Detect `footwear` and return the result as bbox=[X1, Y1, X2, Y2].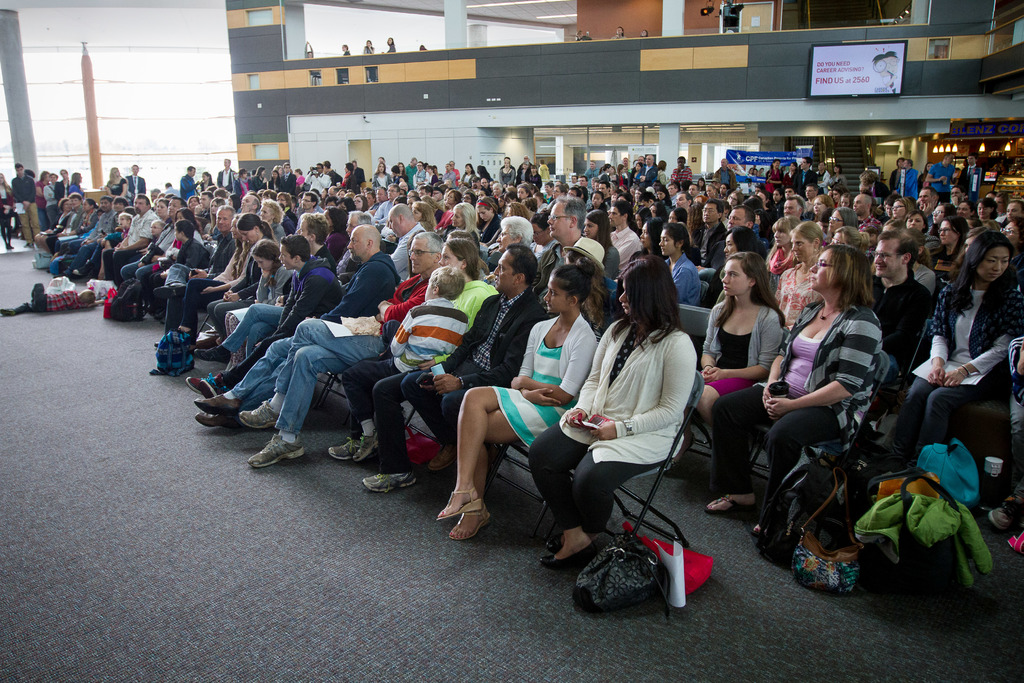
bbox=[193, 414, 245, 432].
